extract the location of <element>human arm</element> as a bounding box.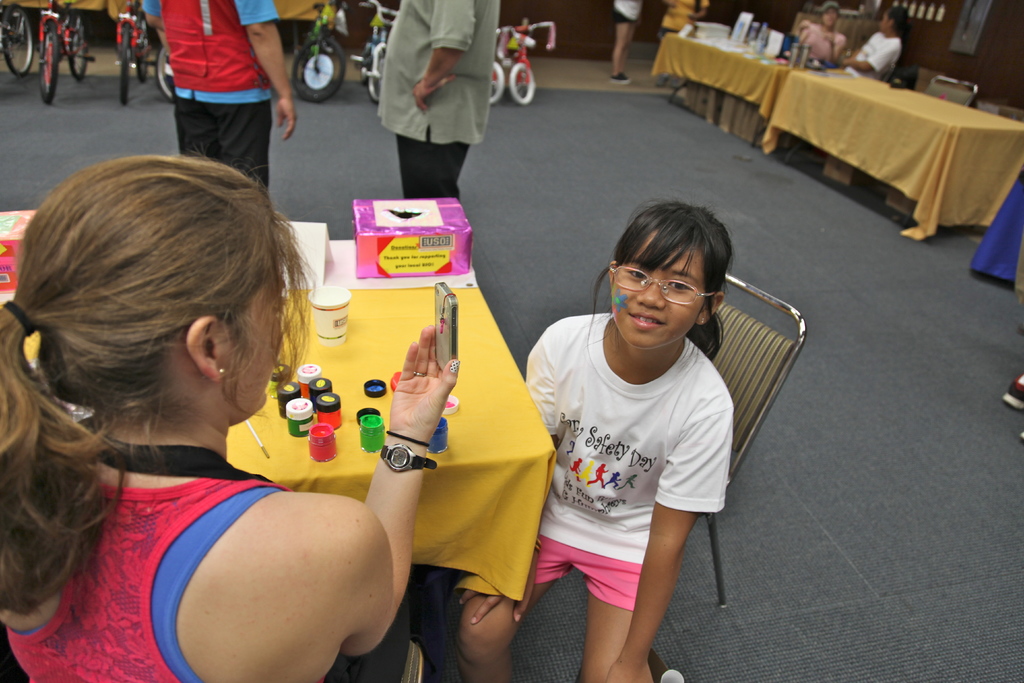
BBox(790, 12, 816, 56).
